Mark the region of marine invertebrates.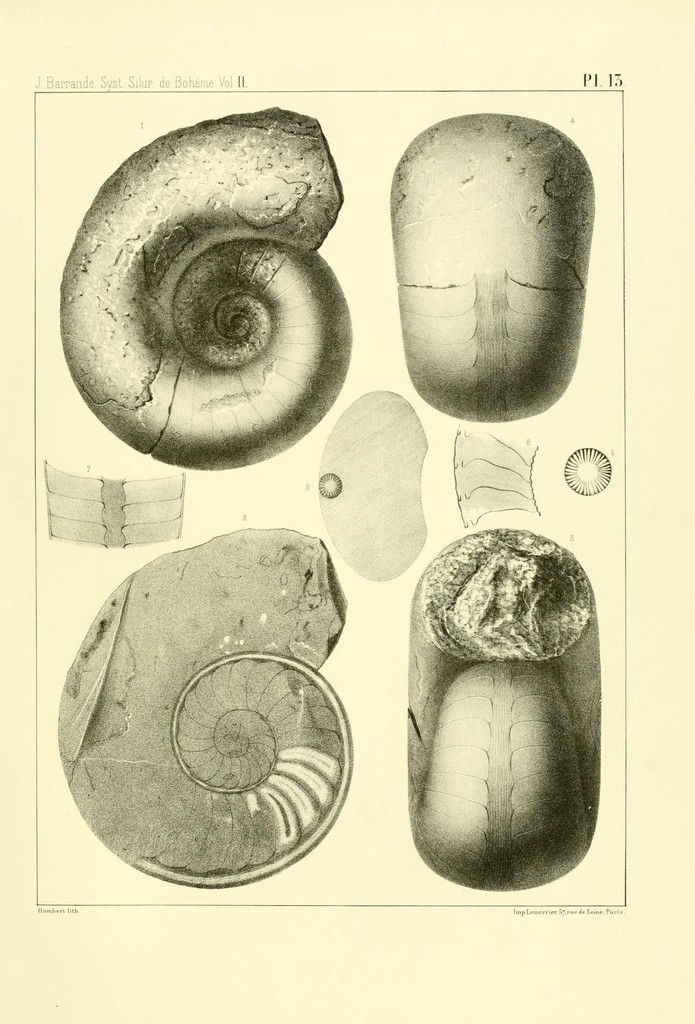
Region: BBox(55, 520, 363, 893).
